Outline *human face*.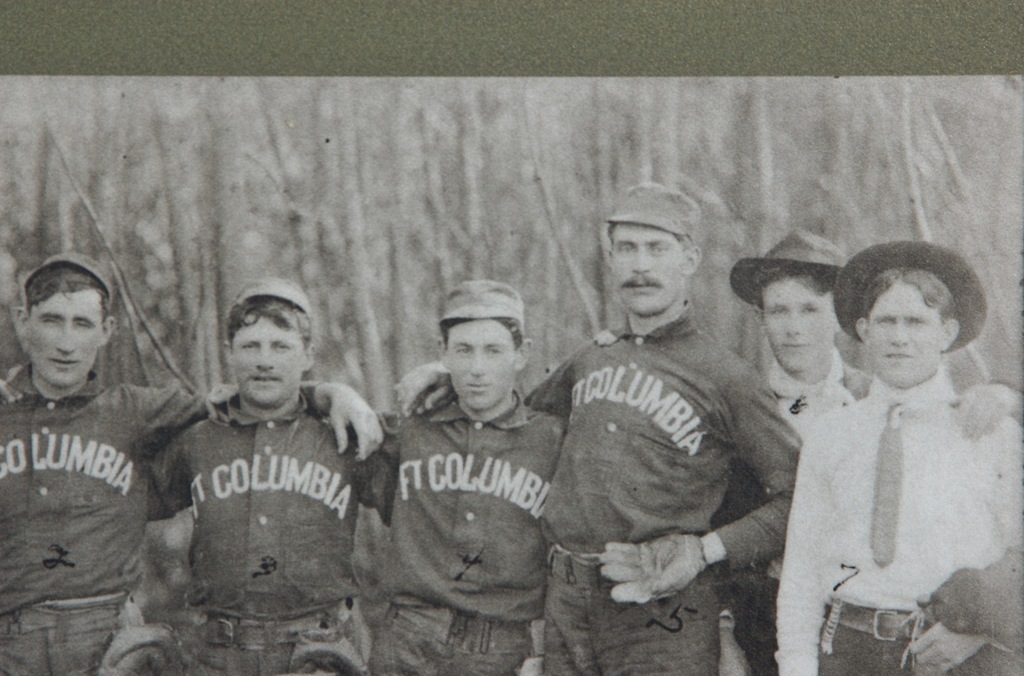
Outline: [x1=229, y1=309, x2=307, y2=413].
